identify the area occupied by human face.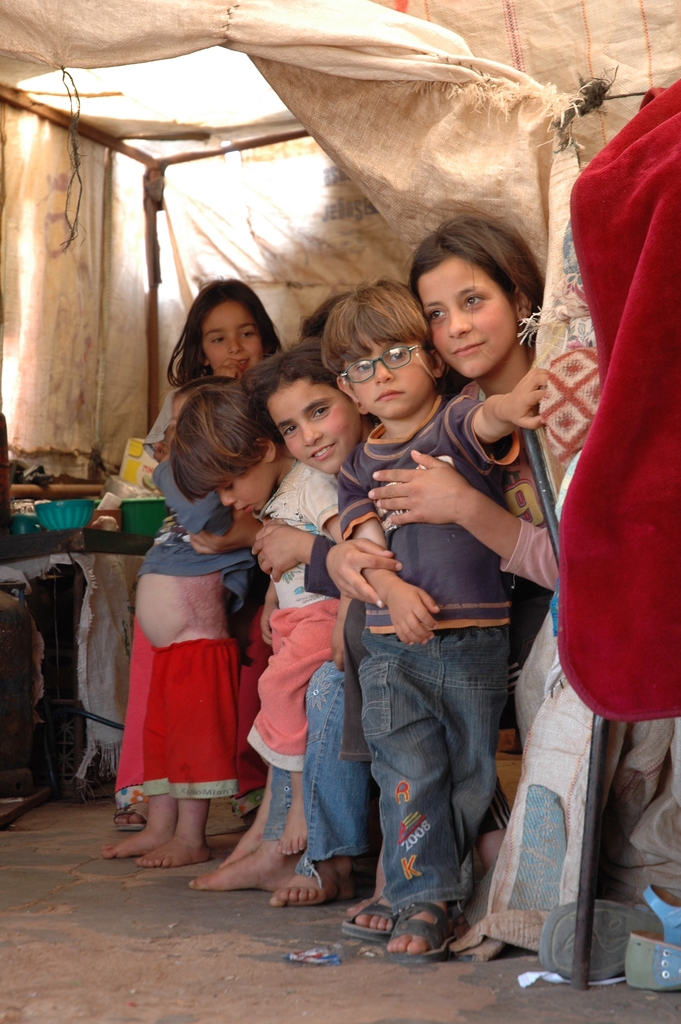
Area: crop(354, 333, 435, 417).
